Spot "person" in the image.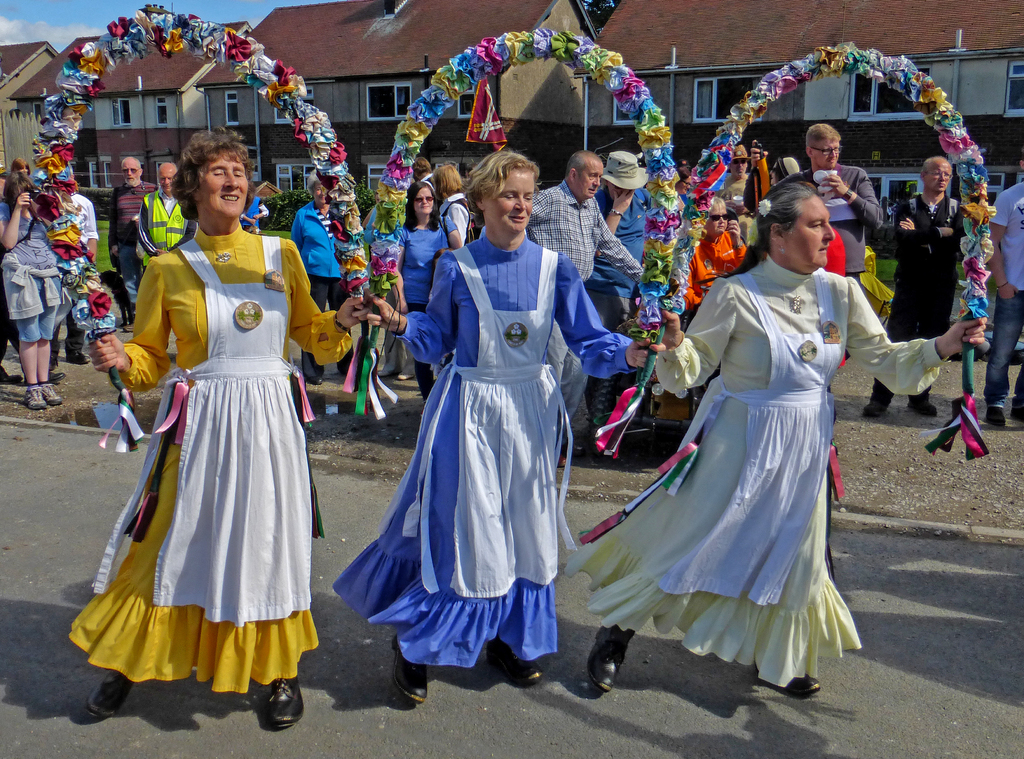
"person" found at x1=854 y1=156 x2=966 y2=420.
